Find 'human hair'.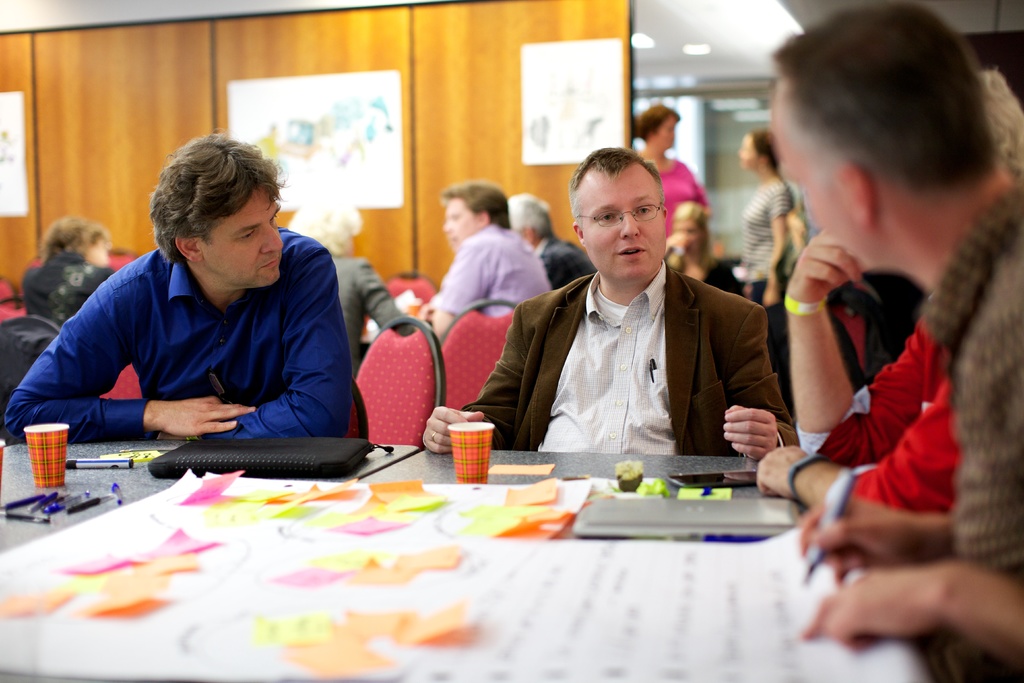
x1=509, y1=190, x2=550, y2=240.
